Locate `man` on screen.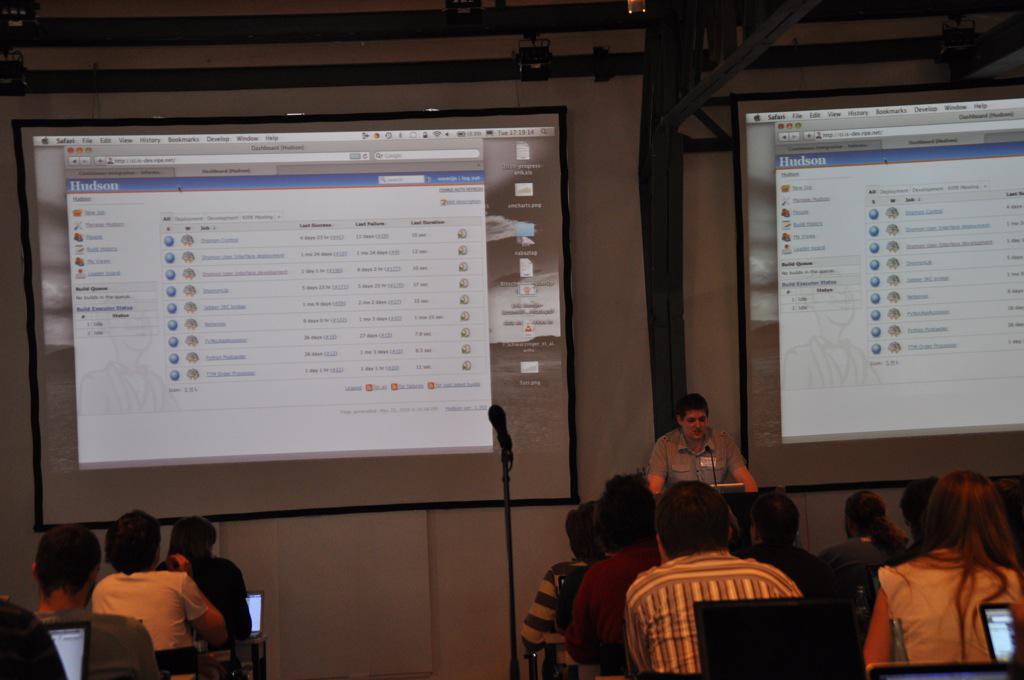
On screen at (left=819, top=486, right=908, bottom=591).
